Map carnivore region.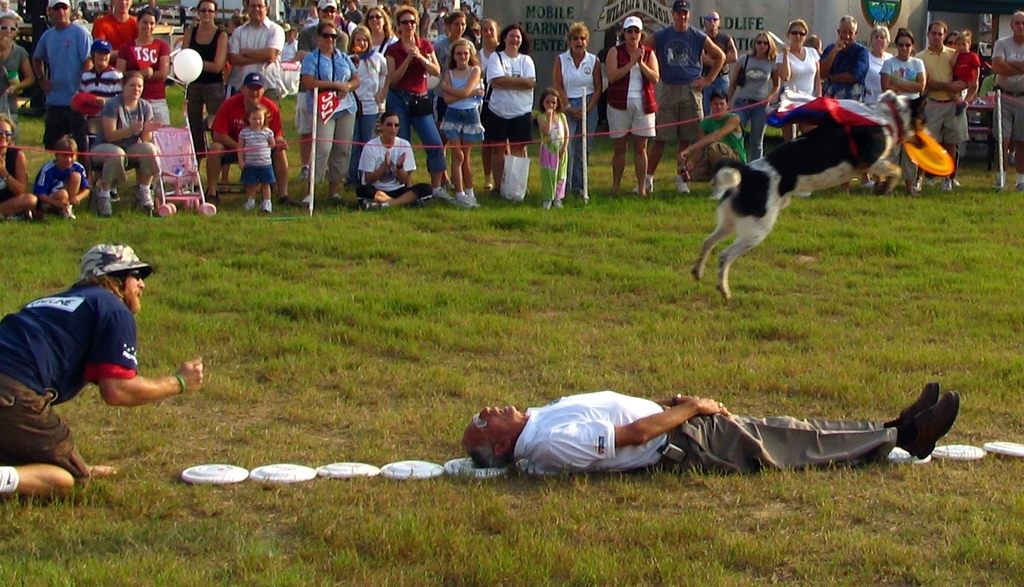
Mapped to left=381, top=5, right=457, bottom=208.
